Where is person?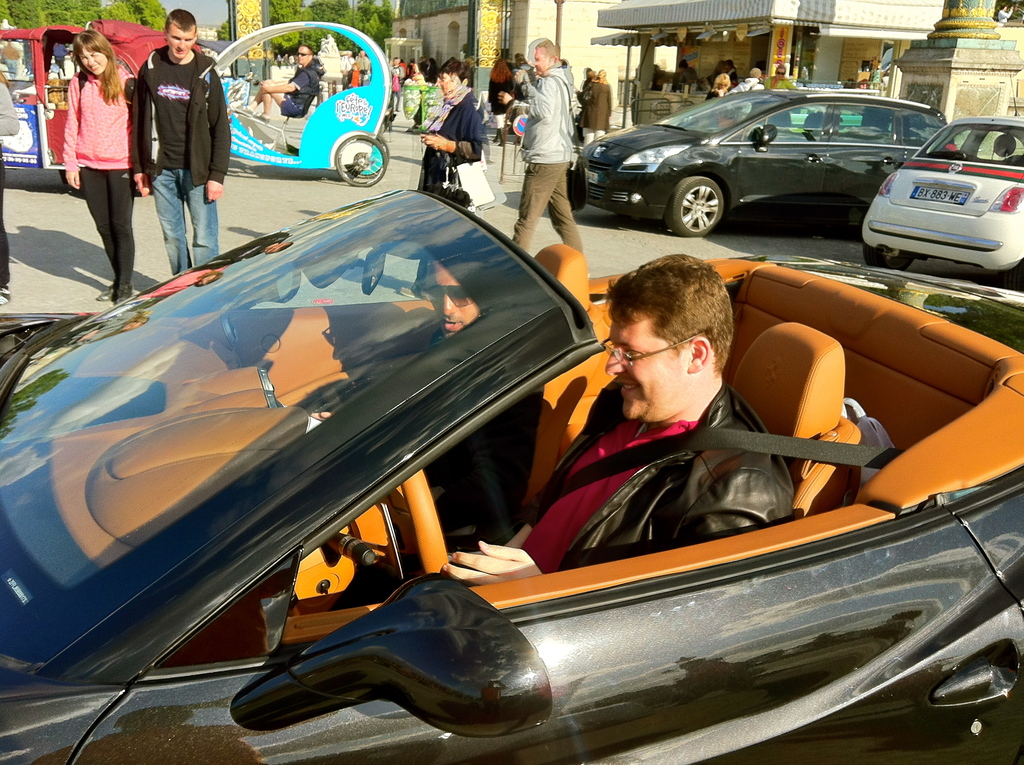
detection(492, 49, 528, 96).
